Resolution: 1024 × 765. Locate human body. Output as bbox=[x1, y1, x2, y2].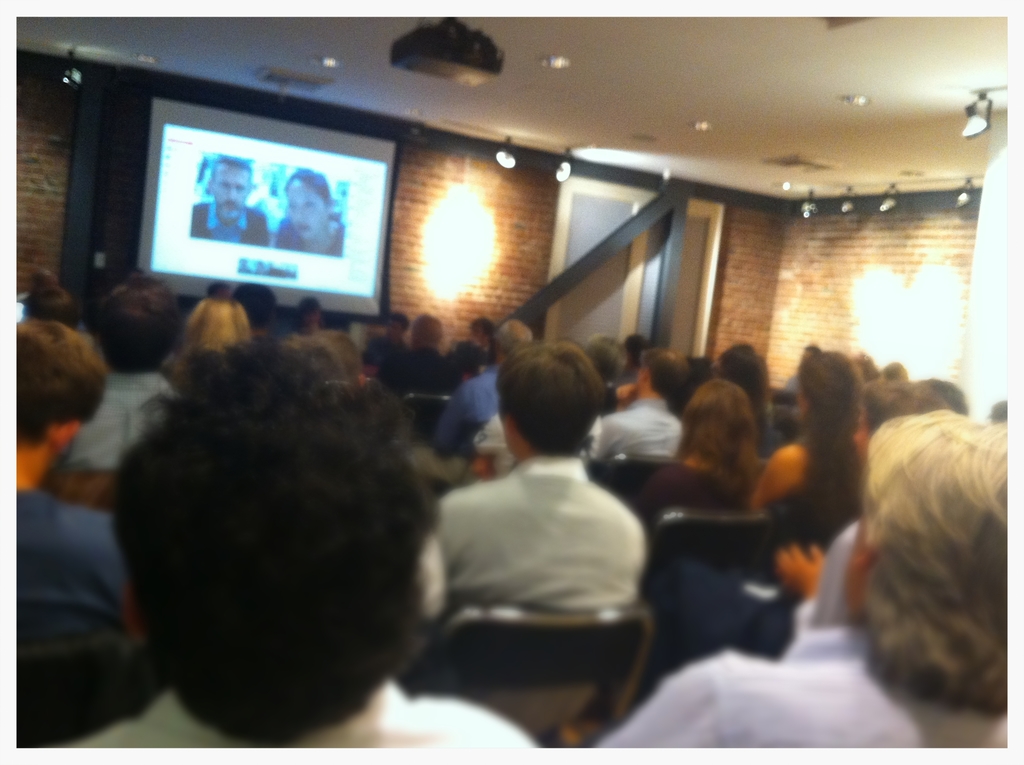
bbox=[191, 158, 266, 246].
